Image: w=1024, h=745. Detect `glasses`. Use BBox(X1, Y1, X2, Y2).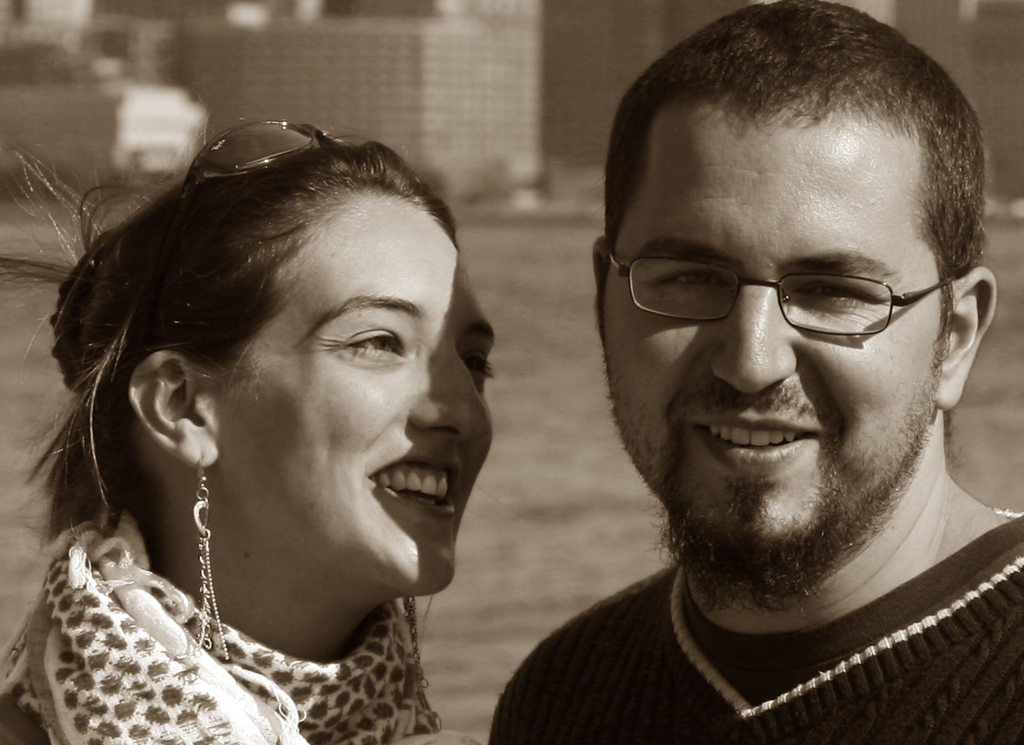
BBox(169, 118, 338, 223).
